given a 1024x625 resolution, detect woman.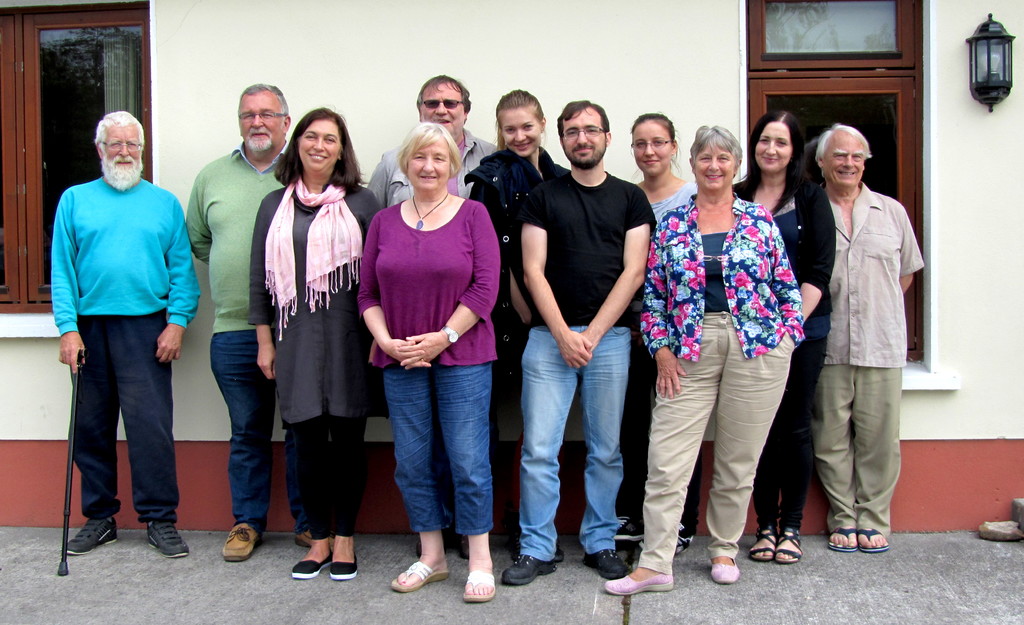
[358, 122, 499, 606].
